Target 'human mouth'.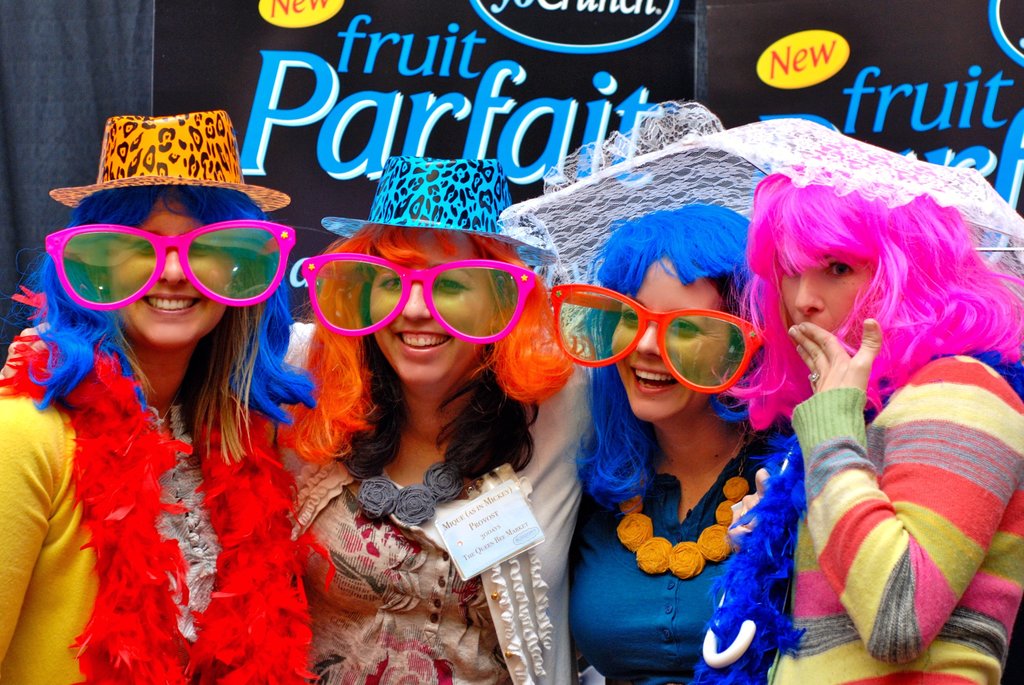
Target region: [left=390, top=321, right=456, bottom=360].
